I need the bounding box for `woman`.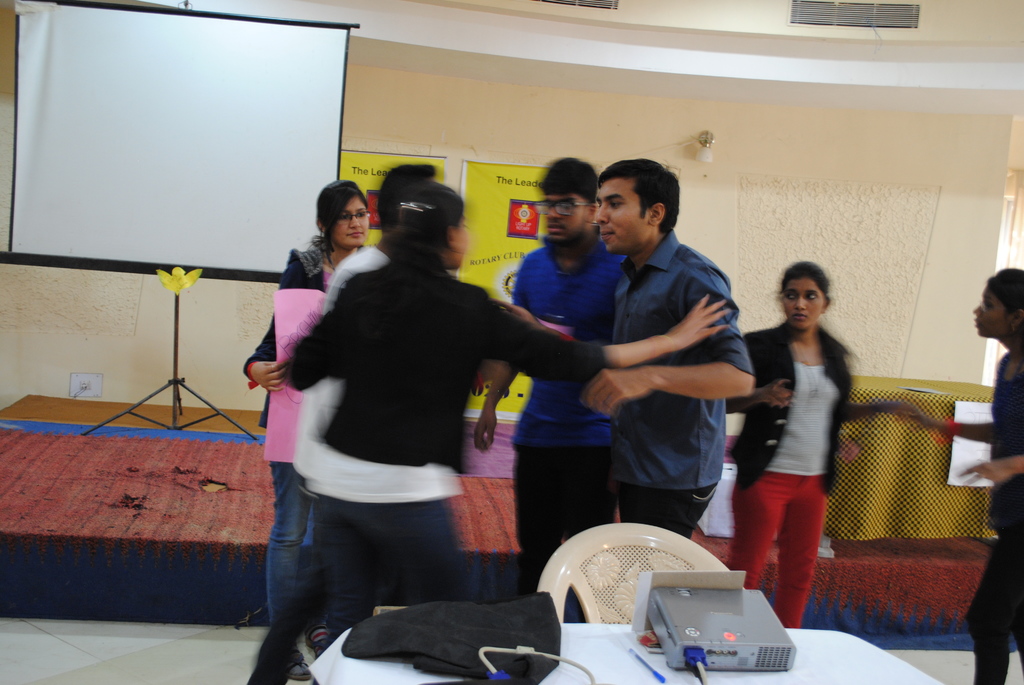
Here it is: detection(260, 185, 731, 684).
